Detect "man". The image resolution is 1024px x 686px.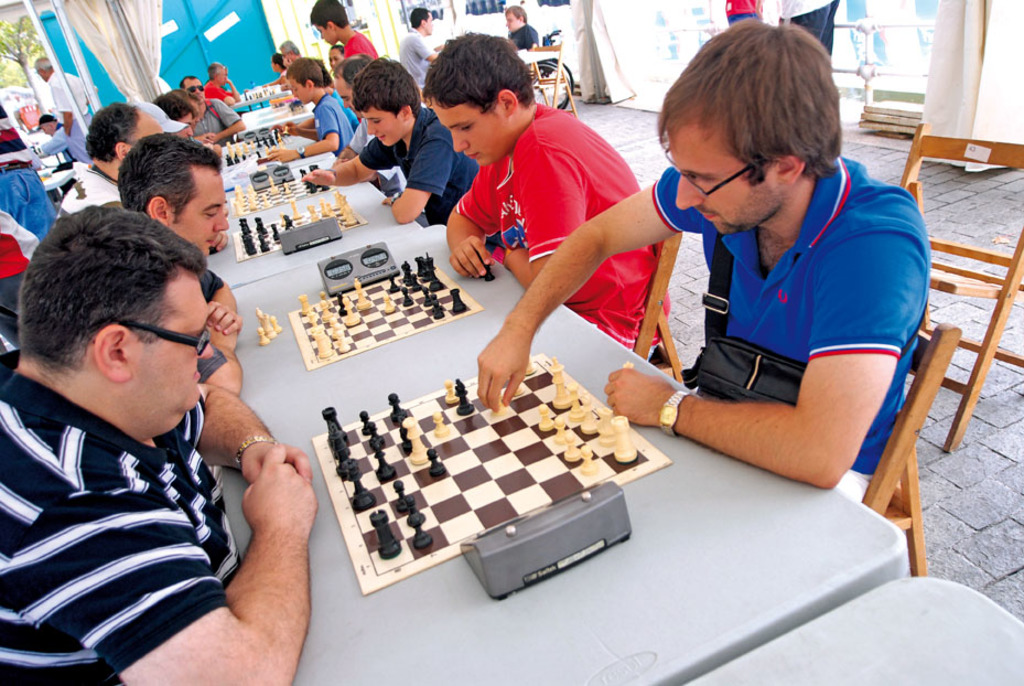
<region>0, 192, 320, 685</region>.
